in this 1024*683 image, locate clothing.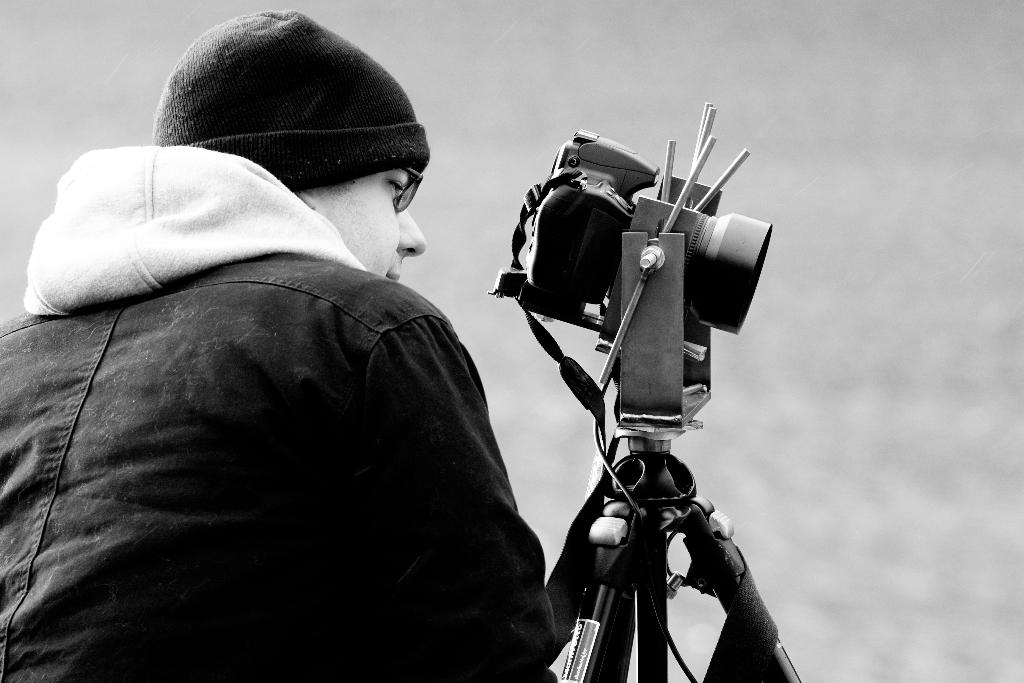
Bounding box: x1=19, y1=164, x2=581, y2=679.
